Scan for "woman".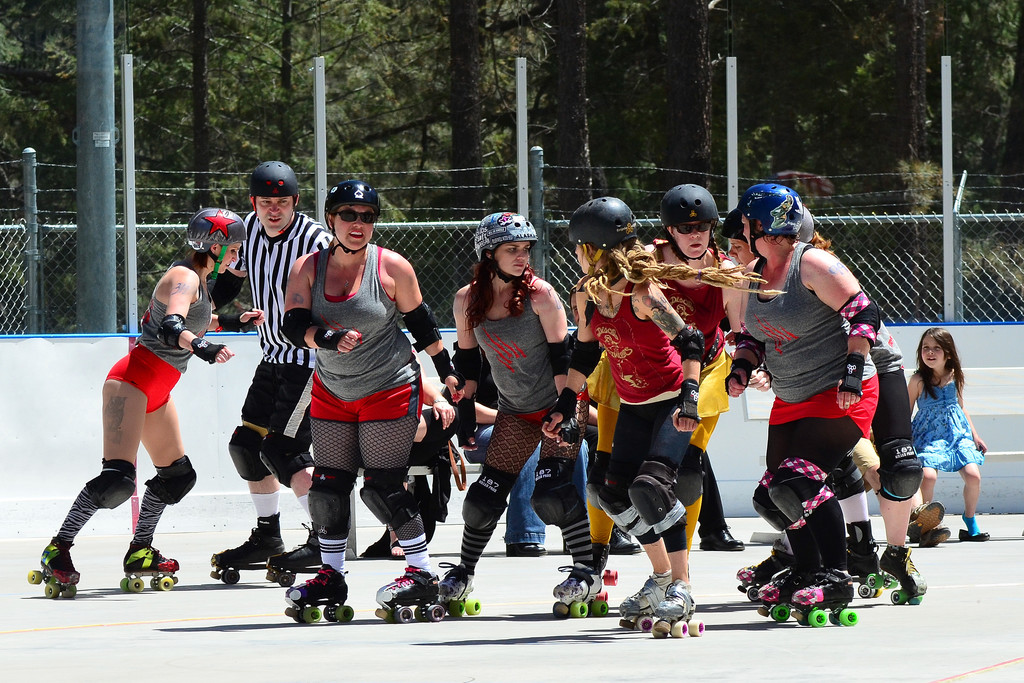
Scan result: 450 226 583 588.
